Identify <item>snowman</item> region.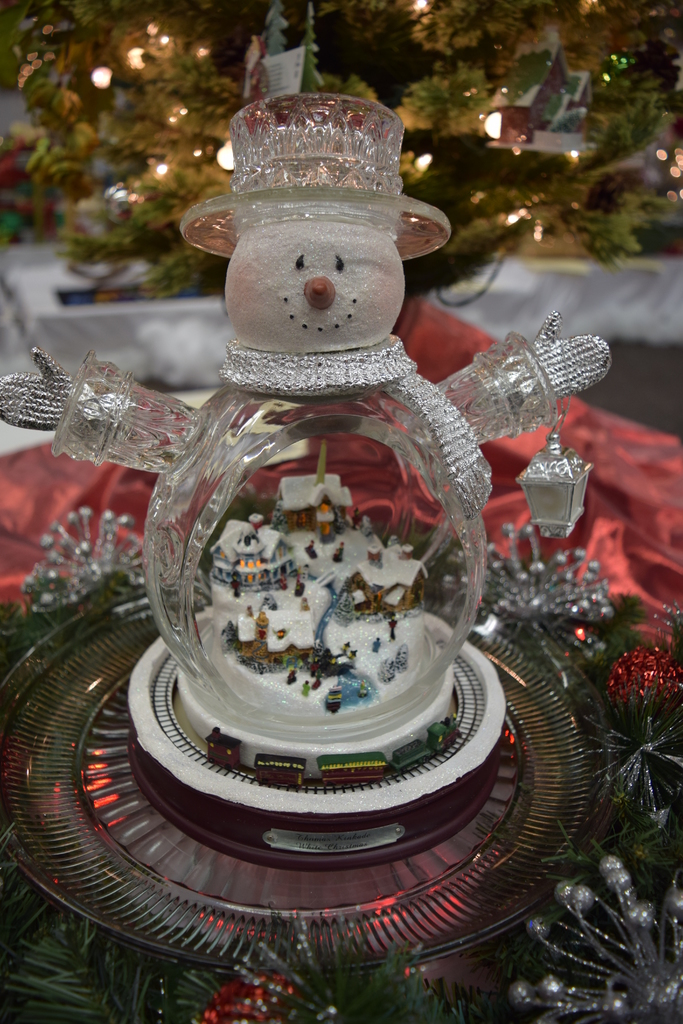
Region: {"left": 108, "top": 162, "right": 604, "bottom": 865}.
